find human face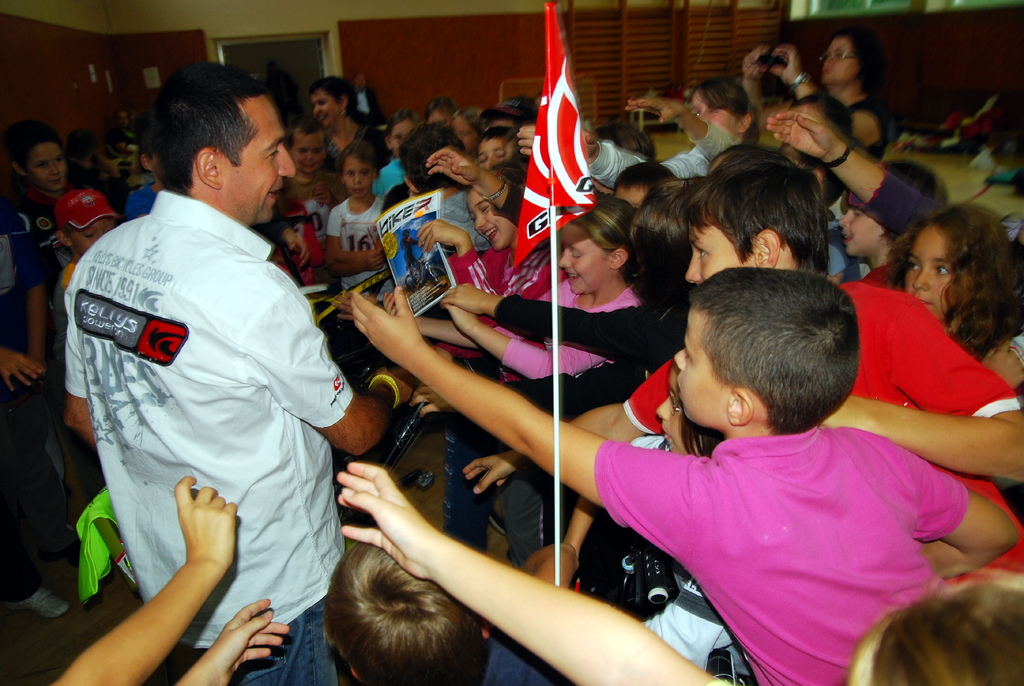
(left=292, top=130, right=324, bottom=178)
